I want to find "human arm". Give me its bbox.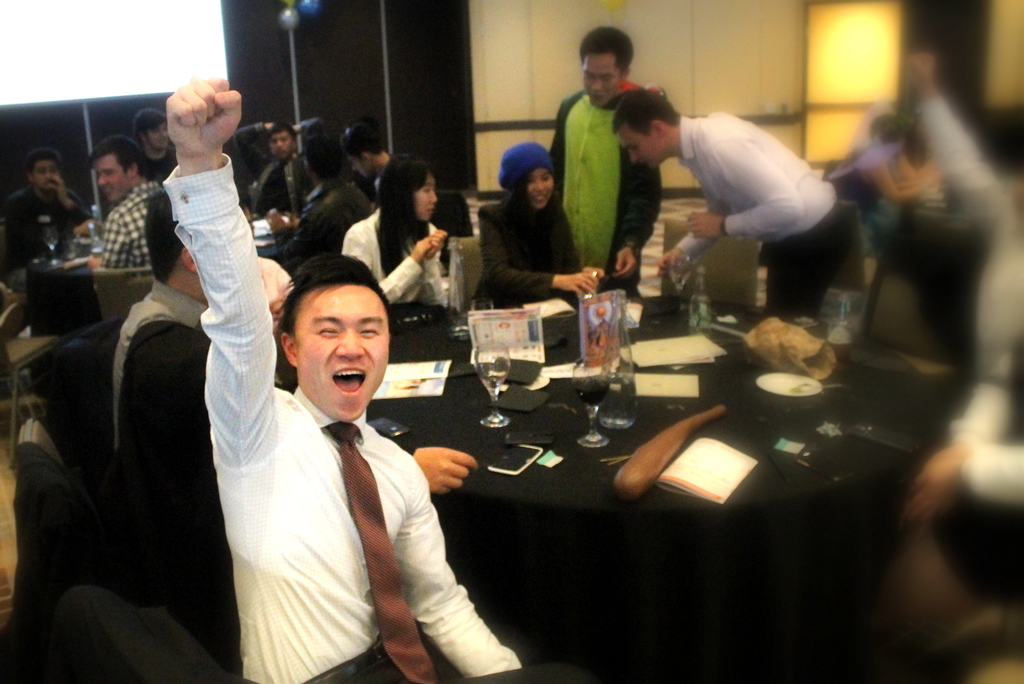
(84,208,132,271).
